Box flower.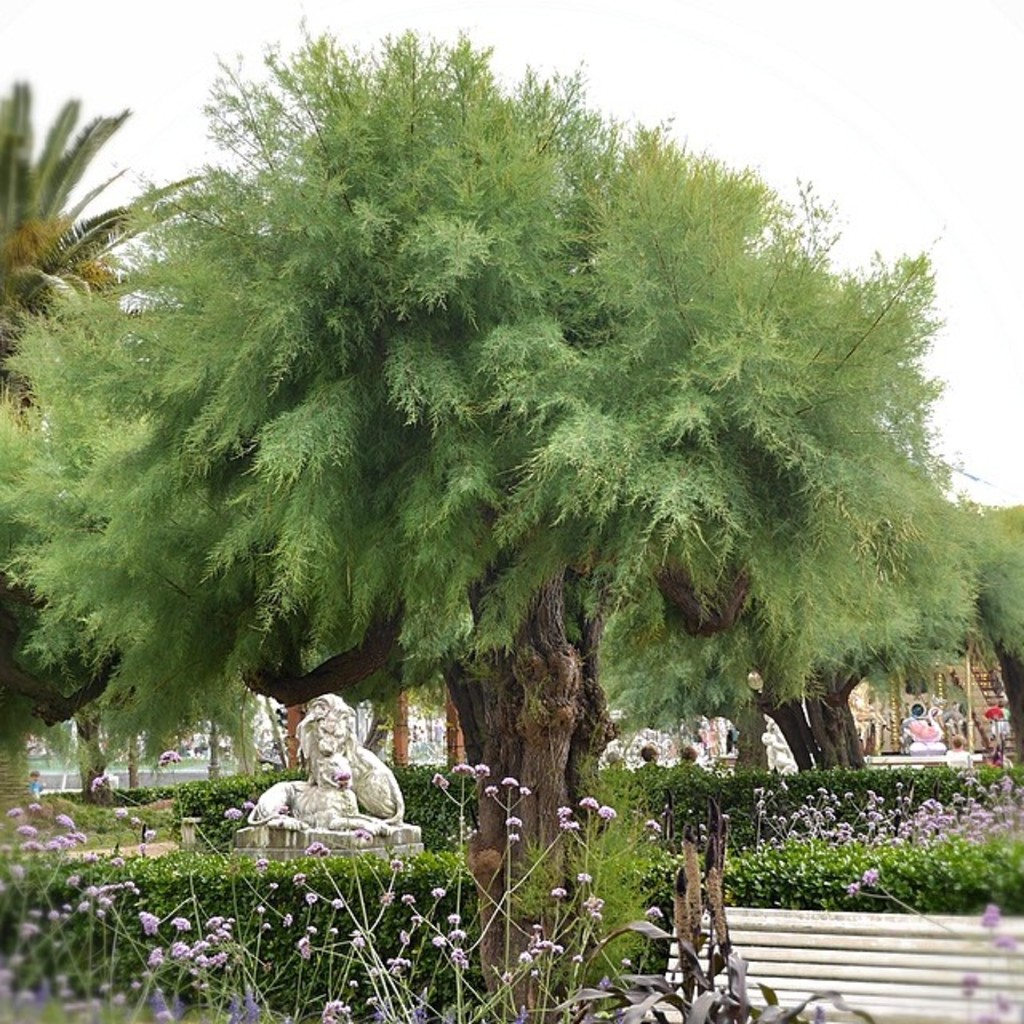
rect(101, 984, 112, 997).
